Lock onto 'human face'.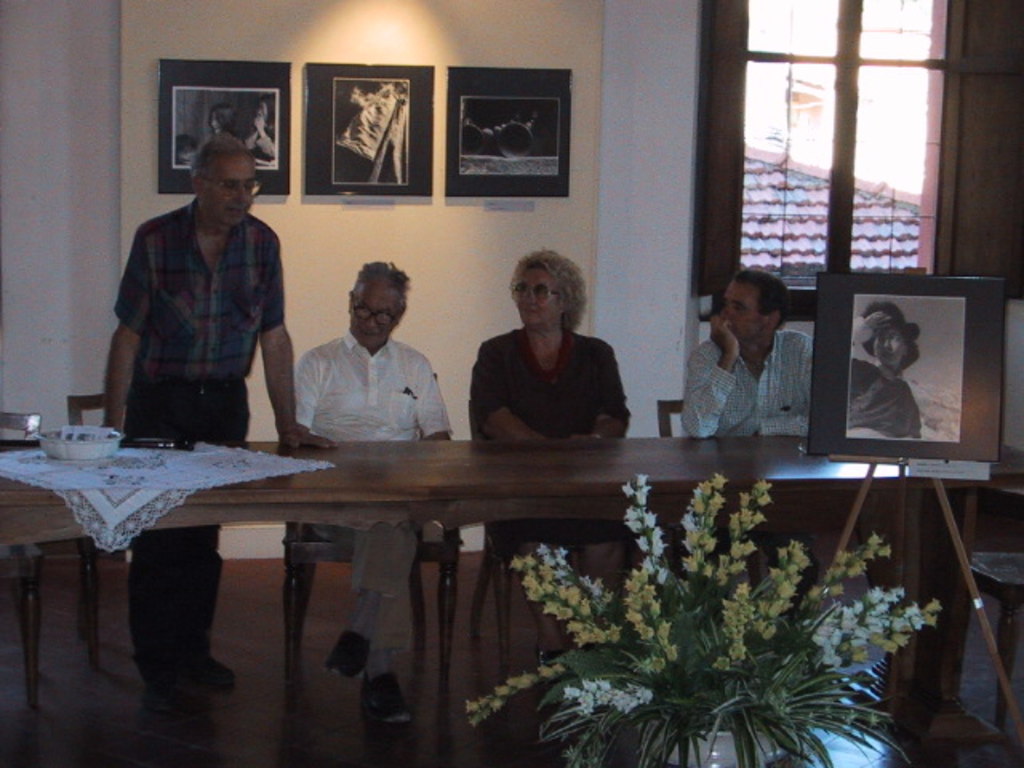
Locked: [x1=517, y1=266, x2=560, y2=326].
